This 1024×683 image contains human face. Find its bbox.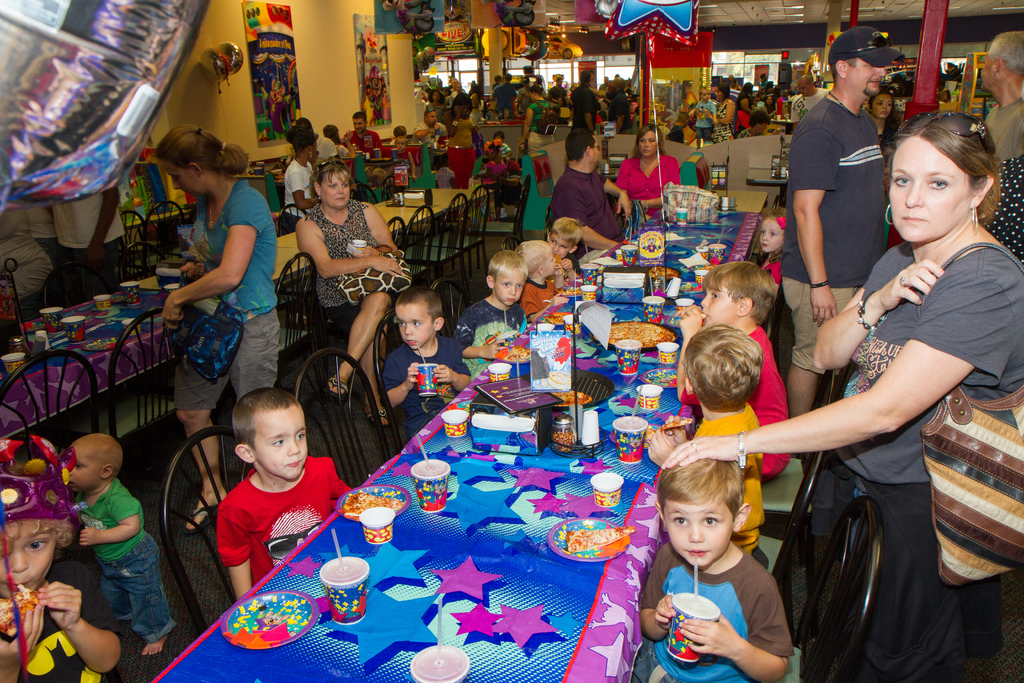
detection(980, 54, 999, 94).
